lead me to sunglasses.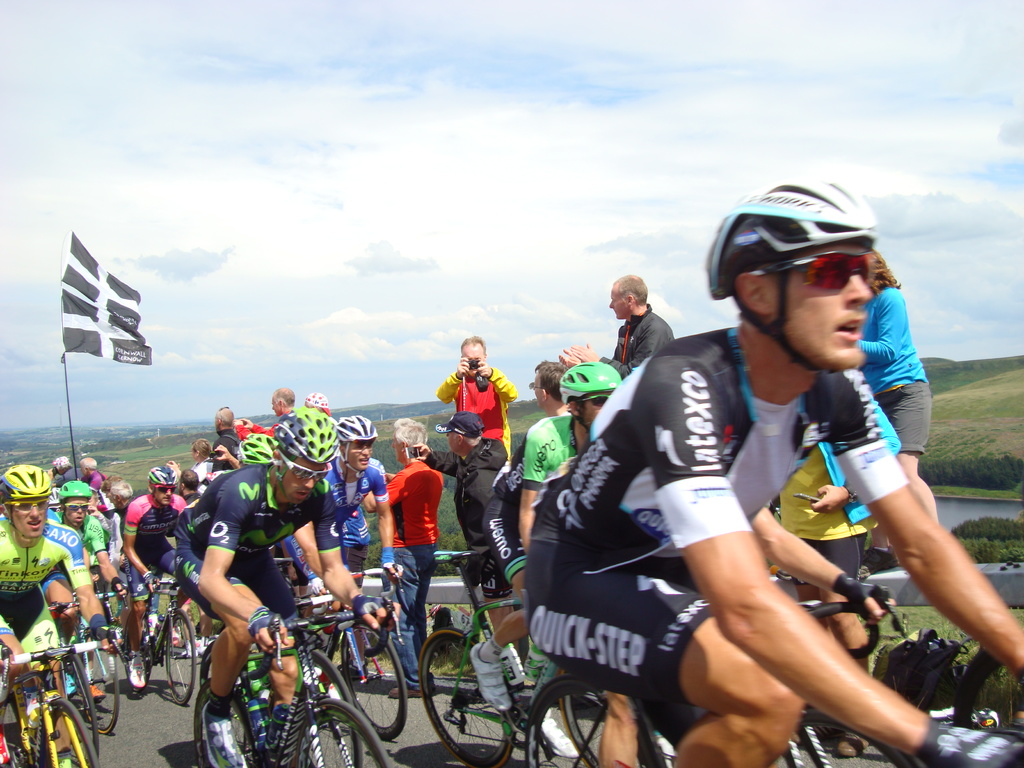
Lead to pyautogui.locateOnScreen(529, 380, 542, 388).
